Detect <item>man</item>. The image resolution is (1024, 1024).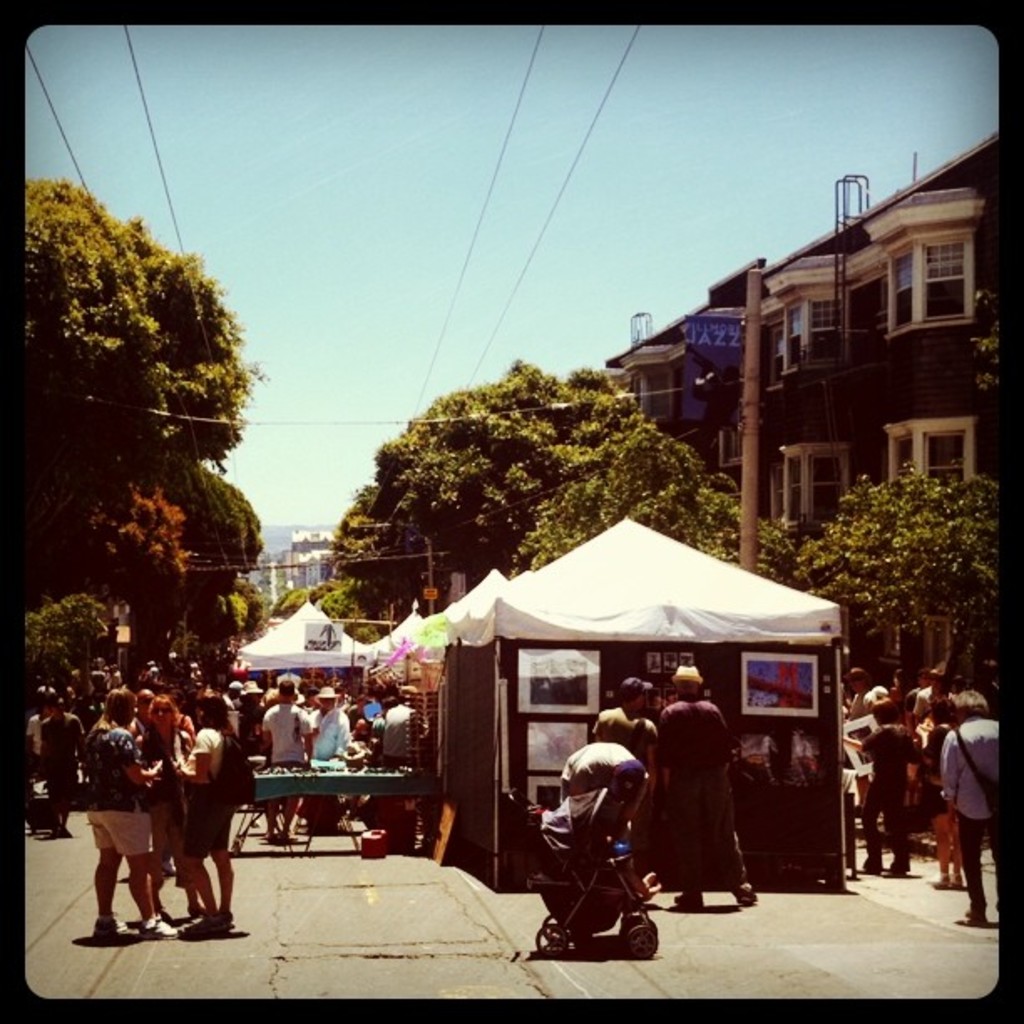
[x1=653, y1=664, x2=760, y2=914].
